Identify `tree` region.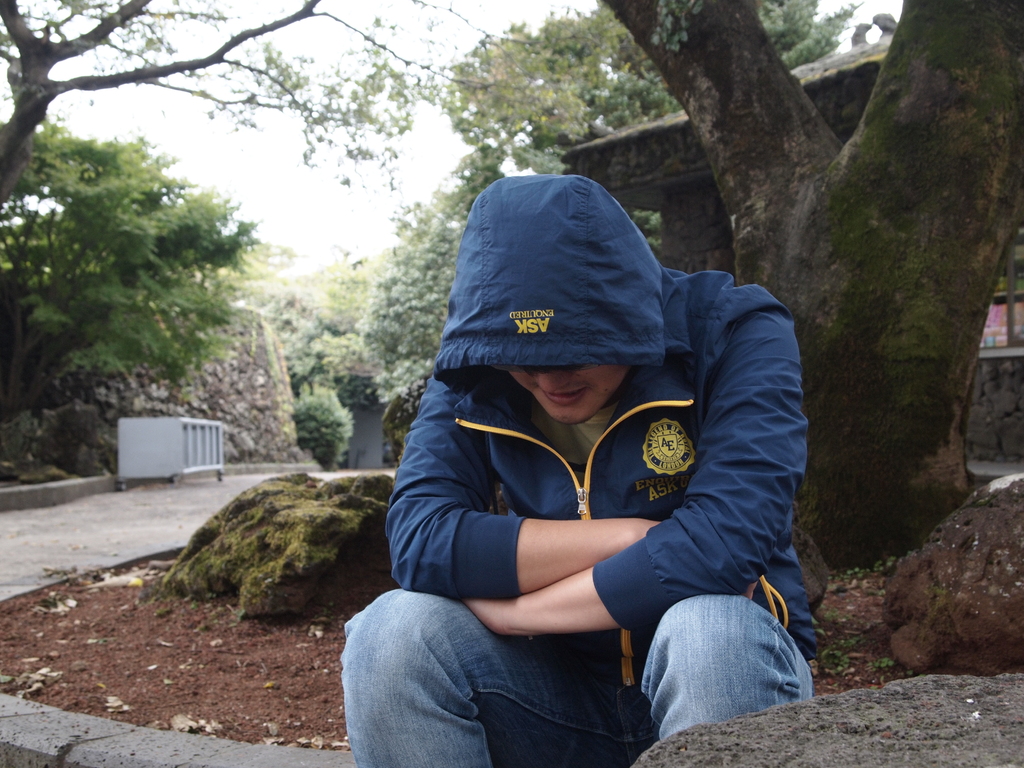
Region: l=203, t=239, r=306, b=335.
